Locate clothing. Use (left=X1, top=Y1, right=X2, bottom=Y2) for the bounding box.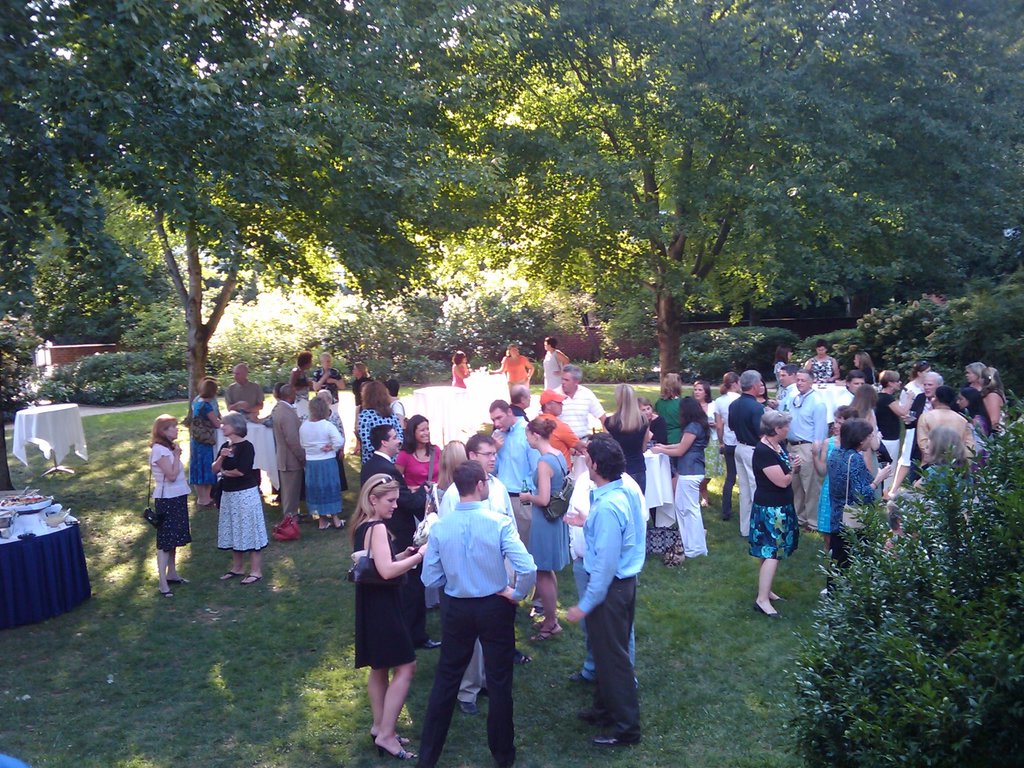
(left=225, top=380, right=266, bottom=422).
